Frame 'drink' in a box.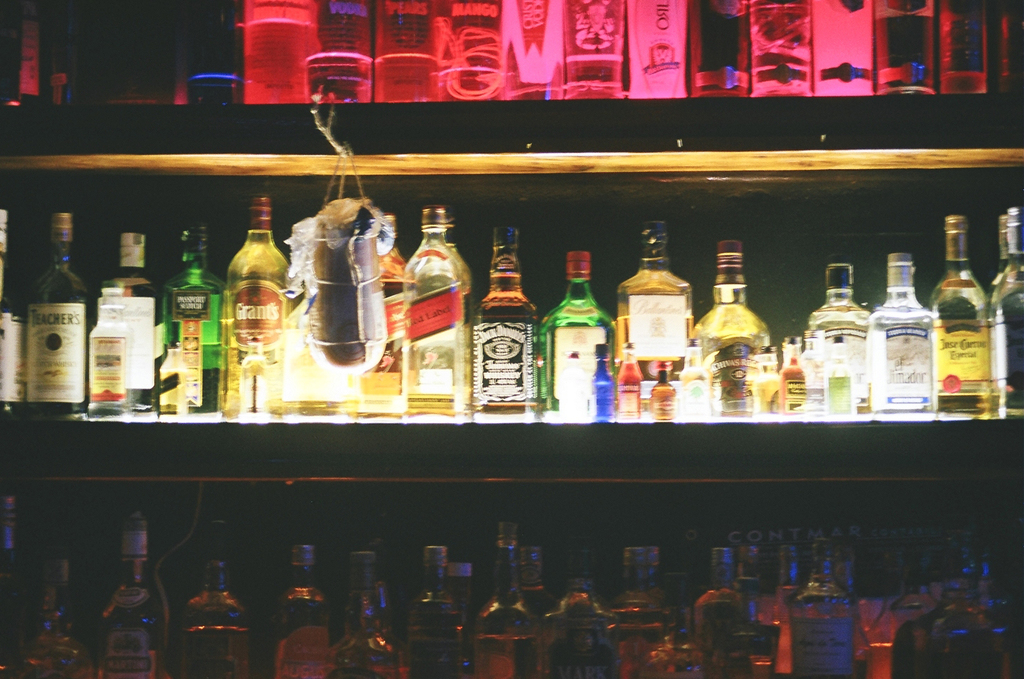
BBox(936, 392, 994, 406).
